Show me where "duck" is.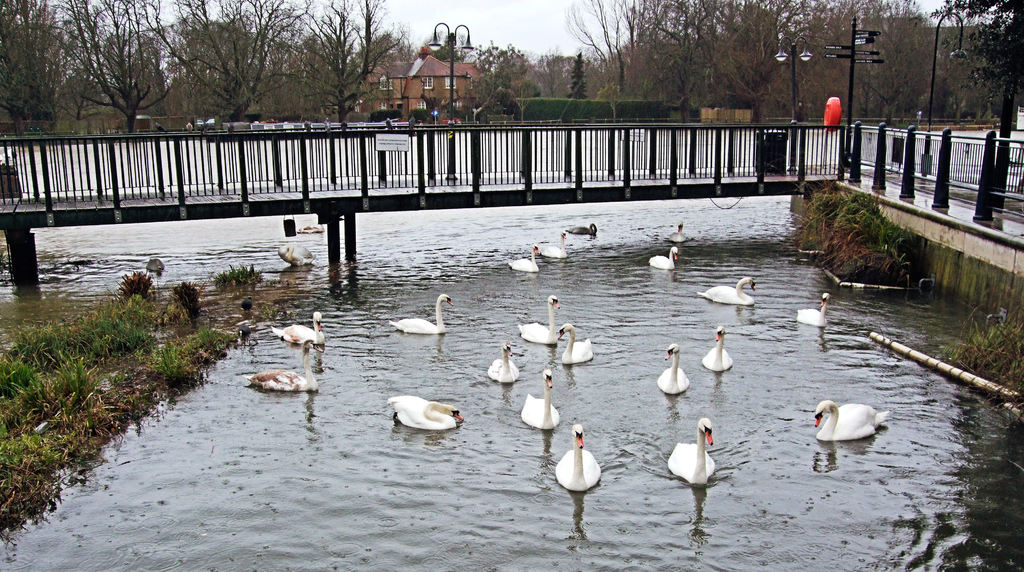
"duck" is at bbox=[661, 220, 685, 241].
